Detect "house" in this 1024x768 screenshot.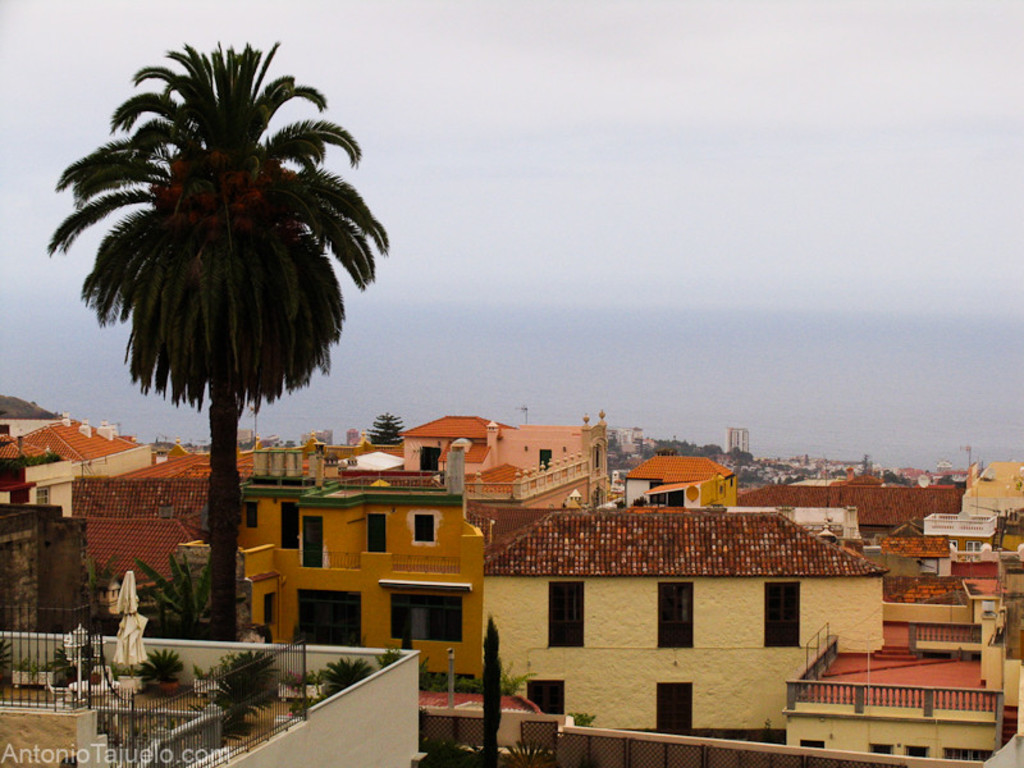
Detection: (x1=0, y1=385, x2=154, y2=520).
